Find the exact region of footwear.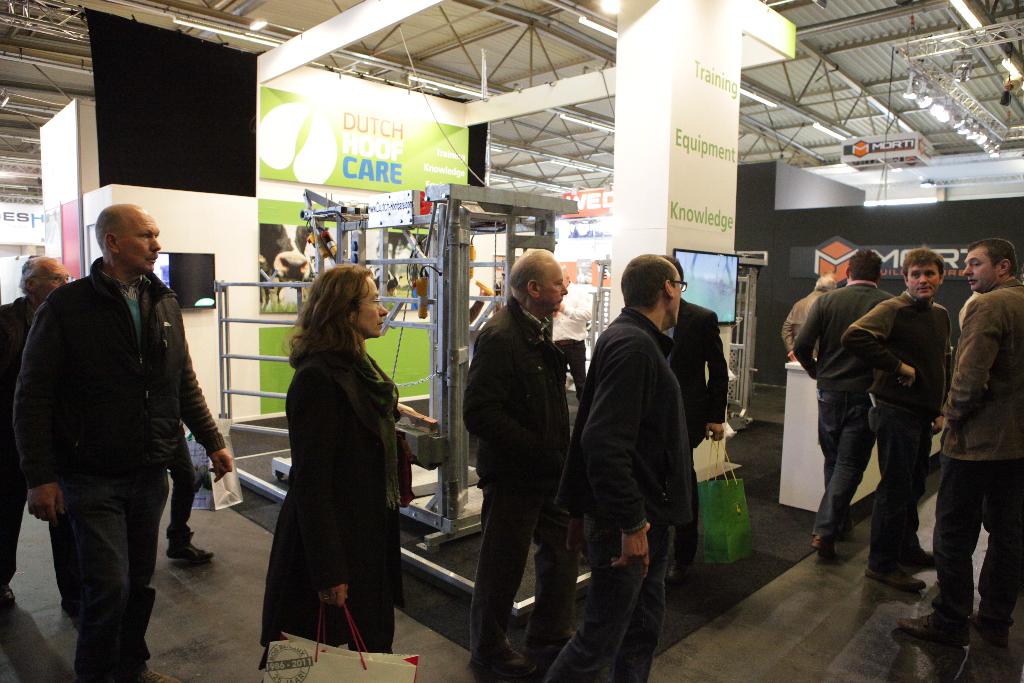
Exact region: x1=838, y1=518, x2=852, y2=536.
